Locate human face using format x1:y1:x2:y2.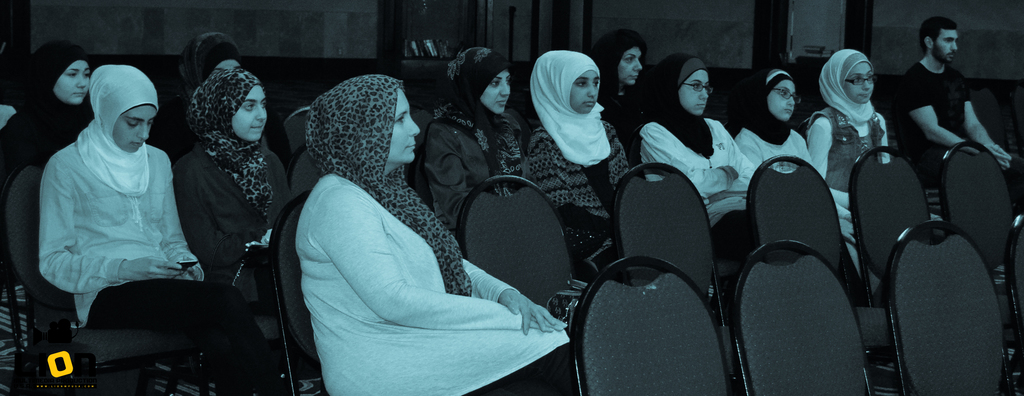
117:101:159:151.
